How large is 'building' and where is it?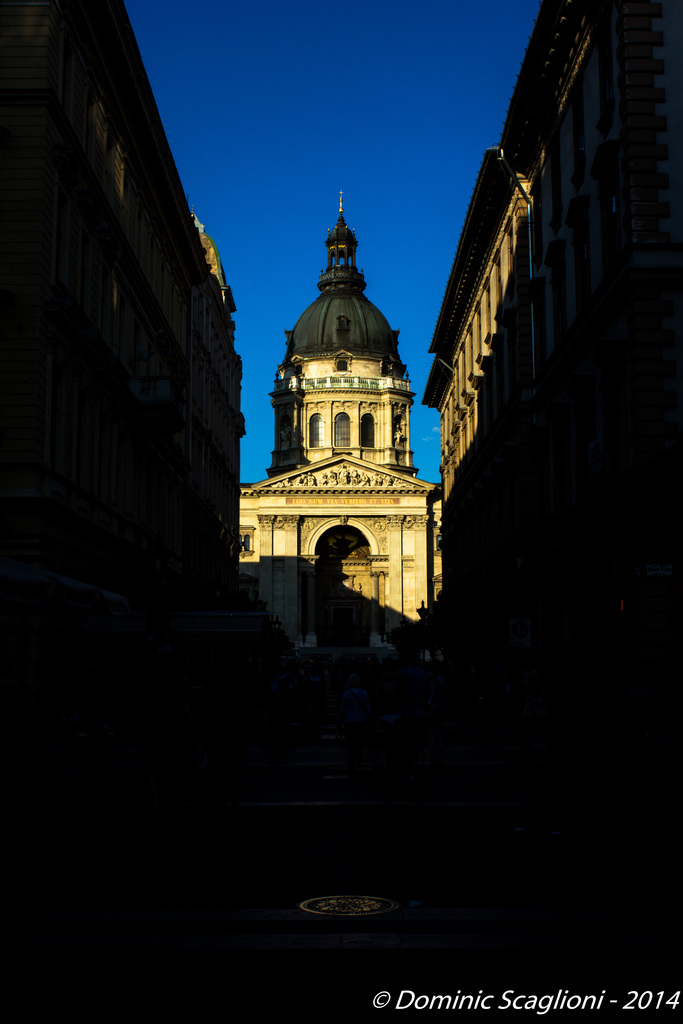
Bounding box: (x1=235, y1=189, x2=452, y2=650).
